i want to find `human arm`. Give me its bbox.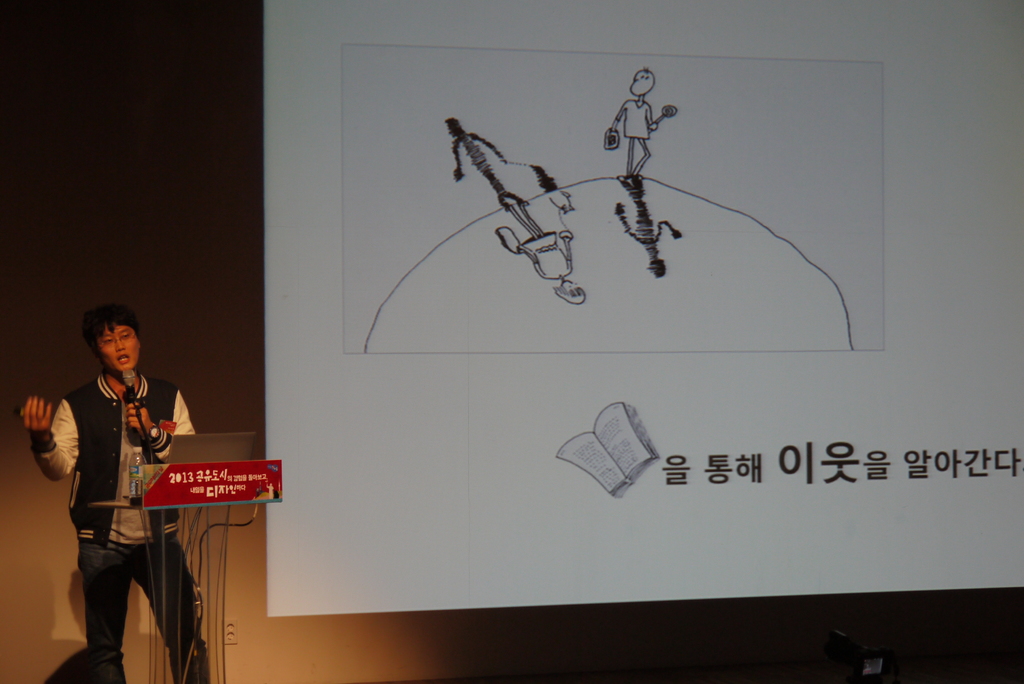
bbox(22, 397, 79, 477).
